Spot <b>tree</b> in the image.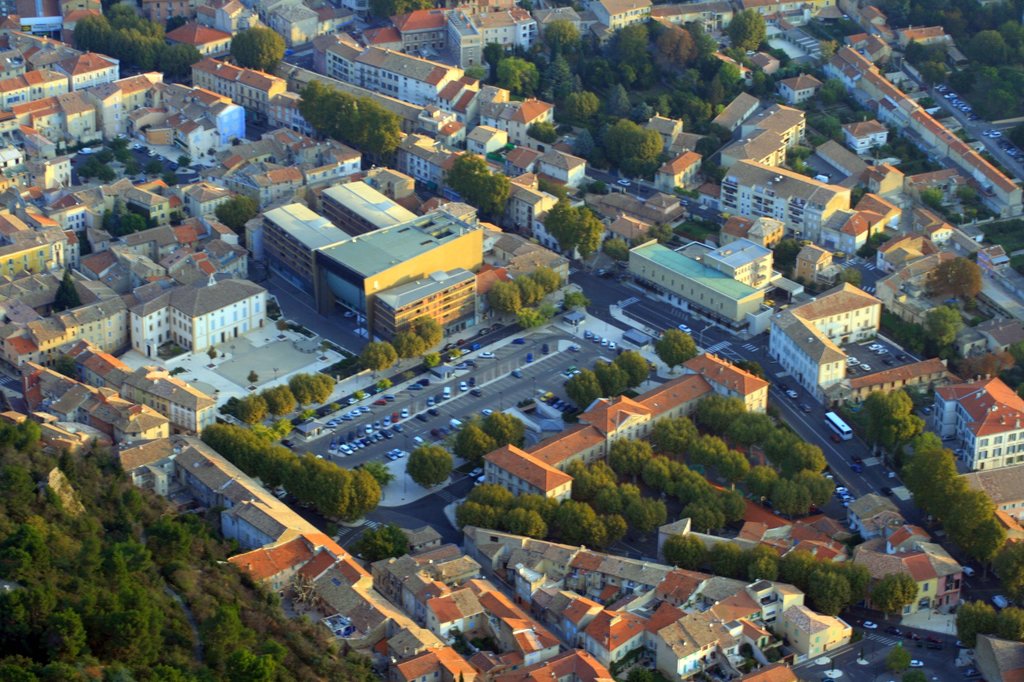
<b>tree</b> found at rect(545, 191, 604, 255).
